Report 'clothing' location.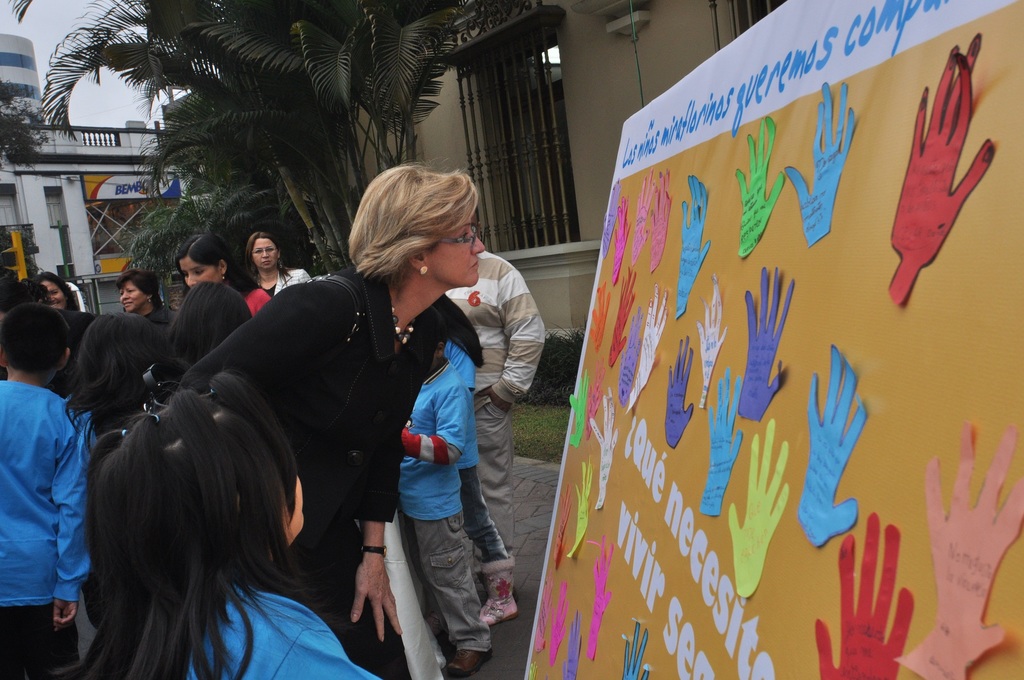
Report: l=445, t=250, r=544, b=602.
